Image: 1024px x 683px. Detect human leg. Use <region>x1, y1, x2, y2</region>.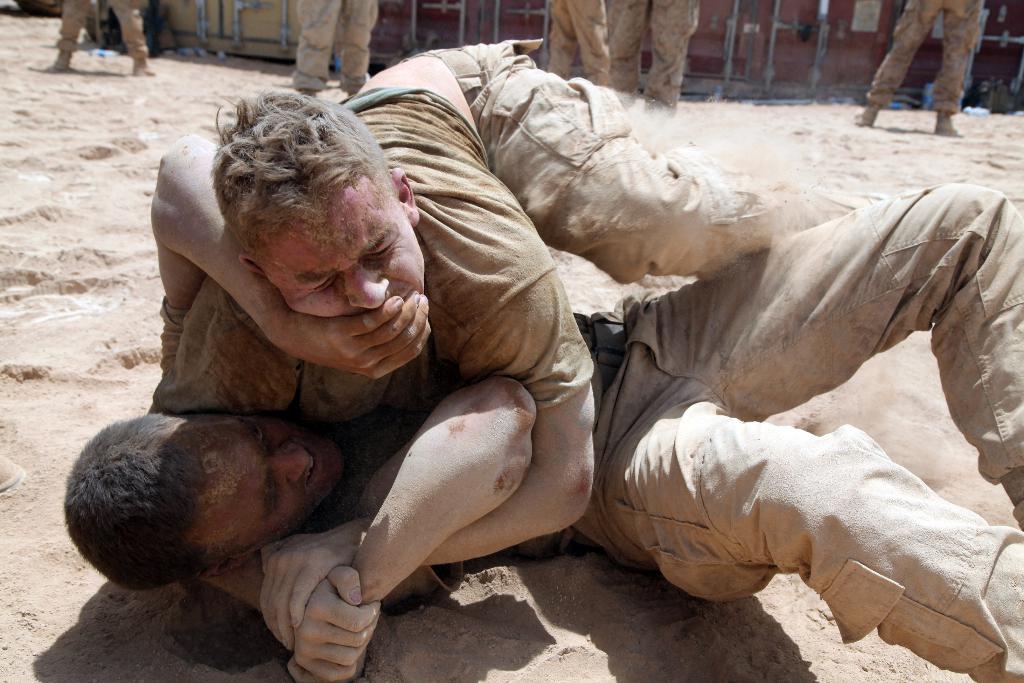
<region>482, 44, 818, 293</region>.
